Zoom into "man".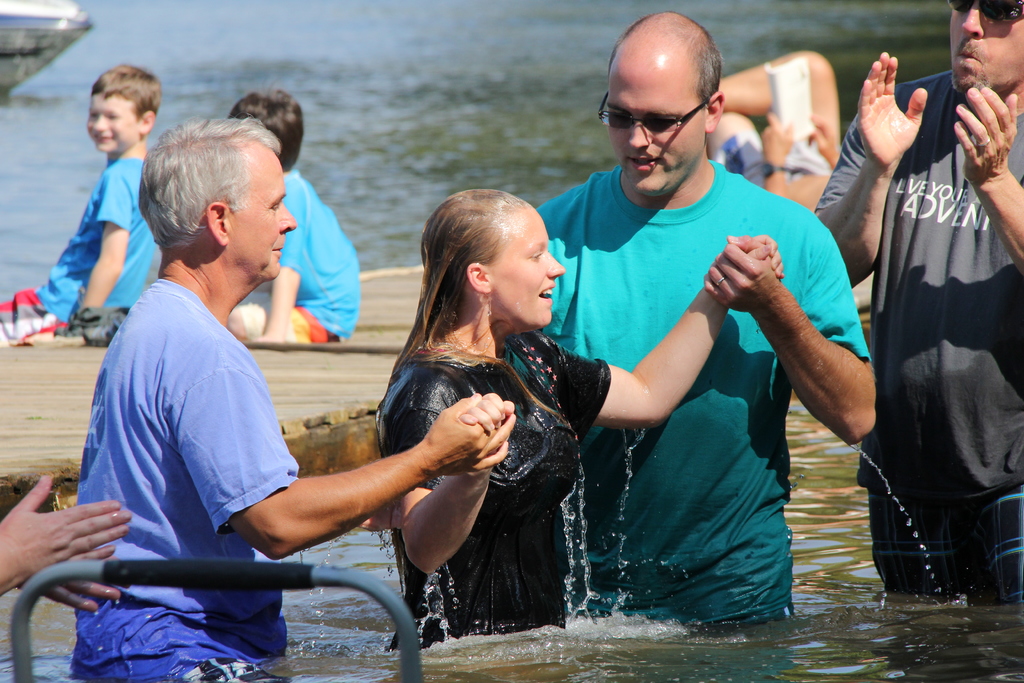
Zoom target: (531, 13, 876, 632).
